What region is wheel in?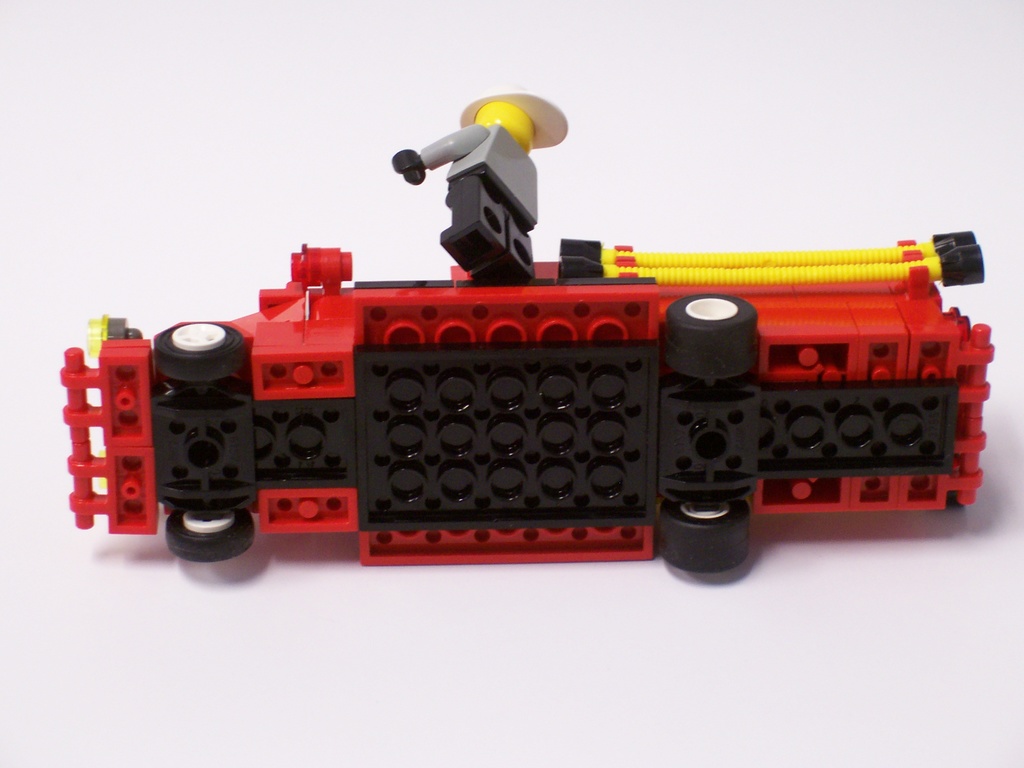
BBox(154, 320, 242, 386).
